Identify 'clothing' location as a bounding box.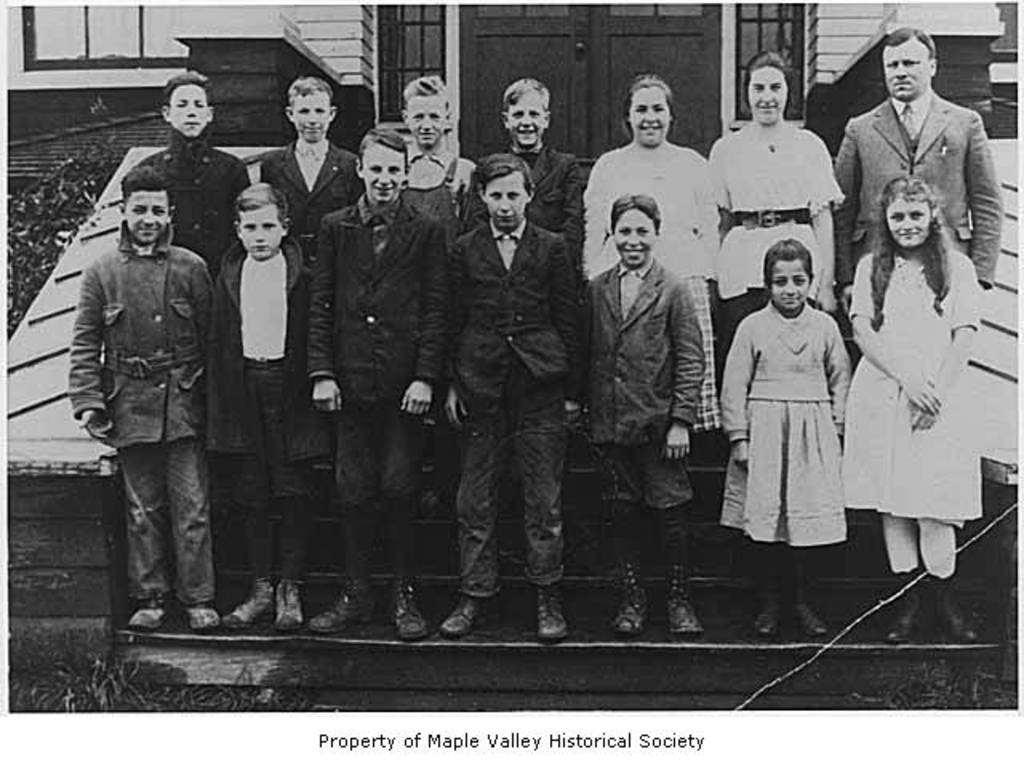
731,296,866,552.
